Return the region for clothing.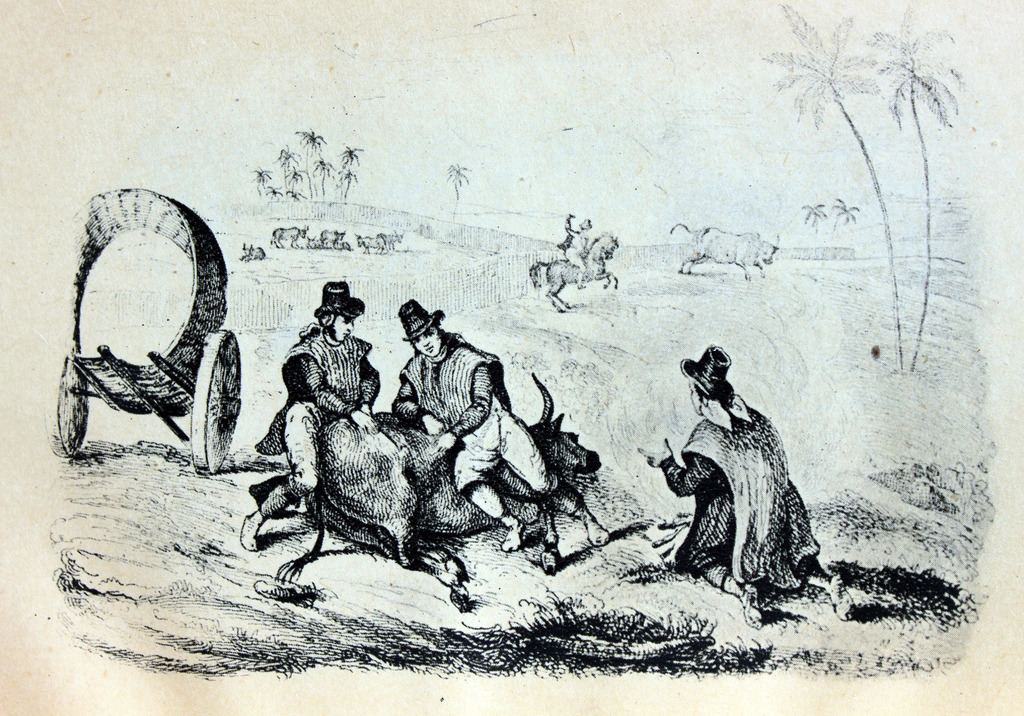
pyautogui.locateOnScreen(264, 297, 372, 475).
